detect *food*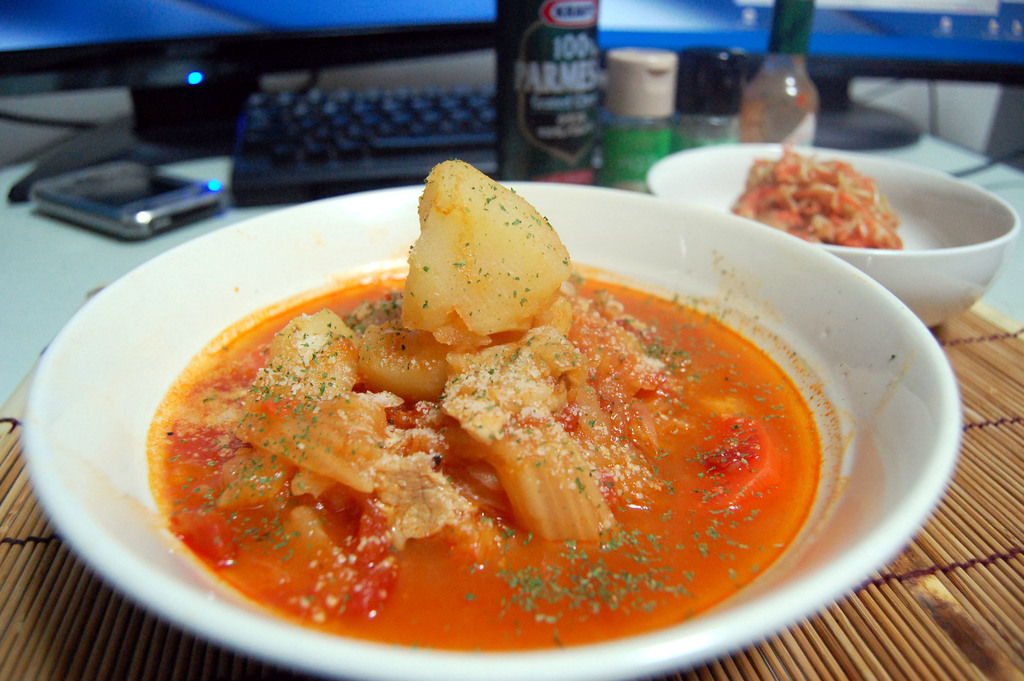
[120,199,868,646]
